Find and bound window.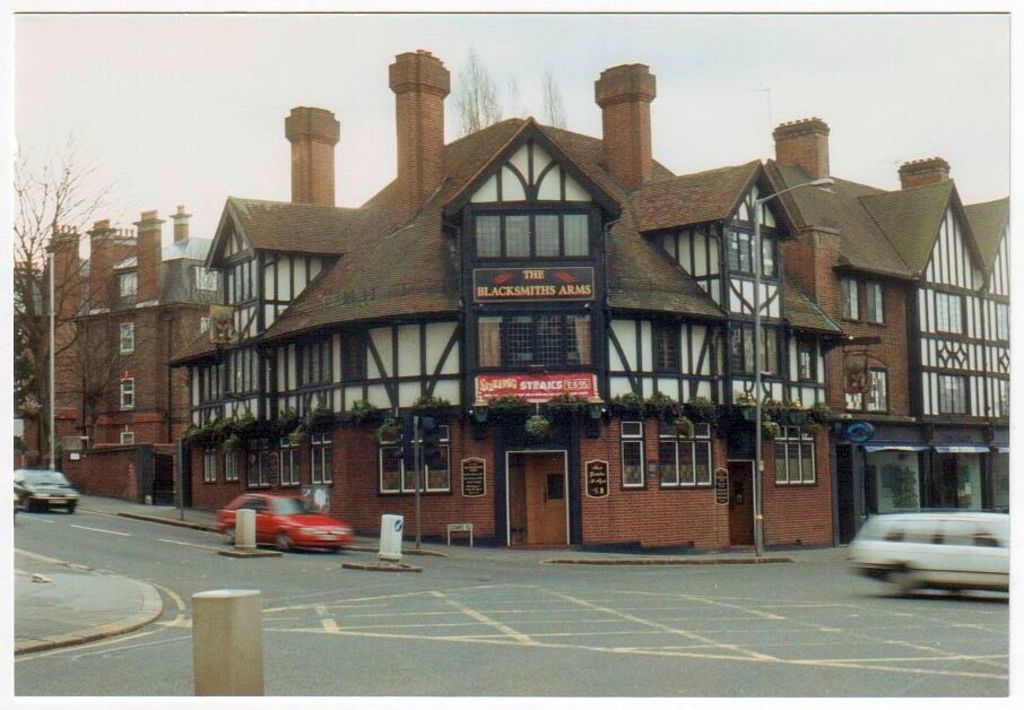
Bound: select_region(745, 324, 778, 371).
